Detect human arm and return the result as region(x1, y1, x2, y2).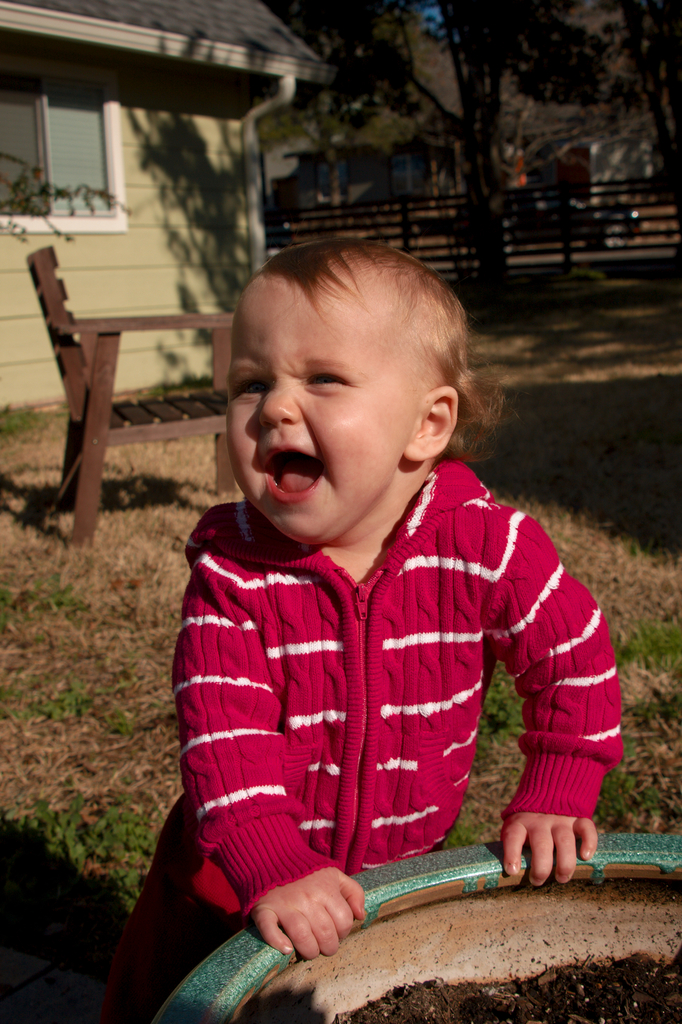
region(186, 552, 372, 964).
